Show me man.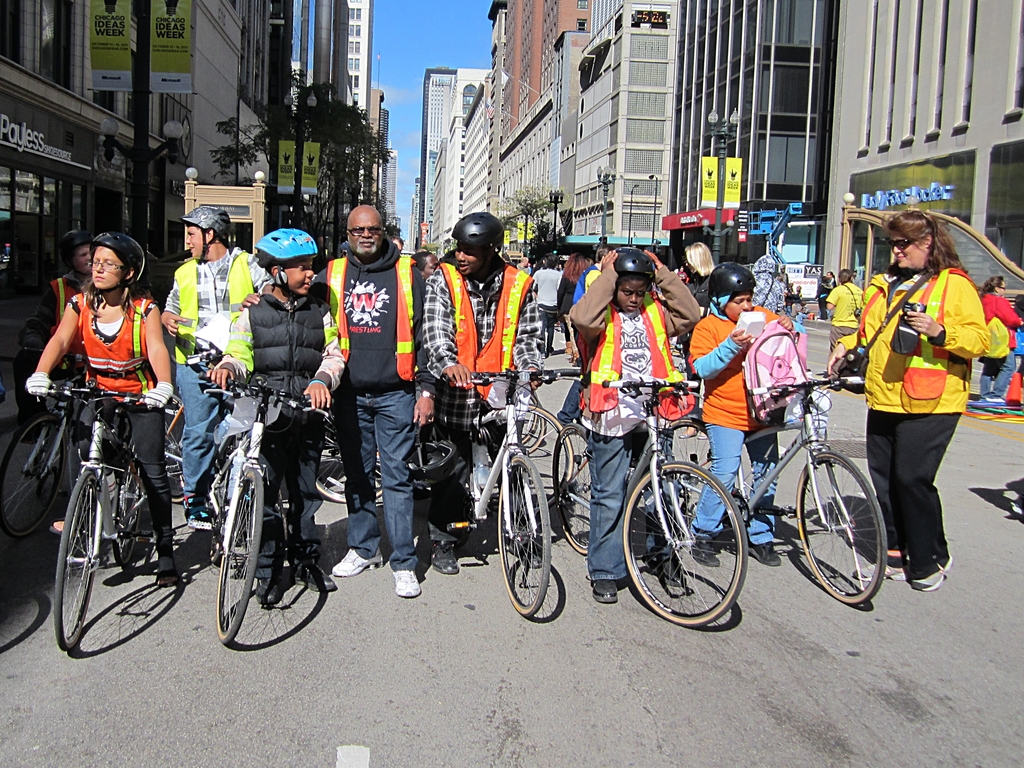
man is here: x1=774 y1=264 x2=793 y2=289.
